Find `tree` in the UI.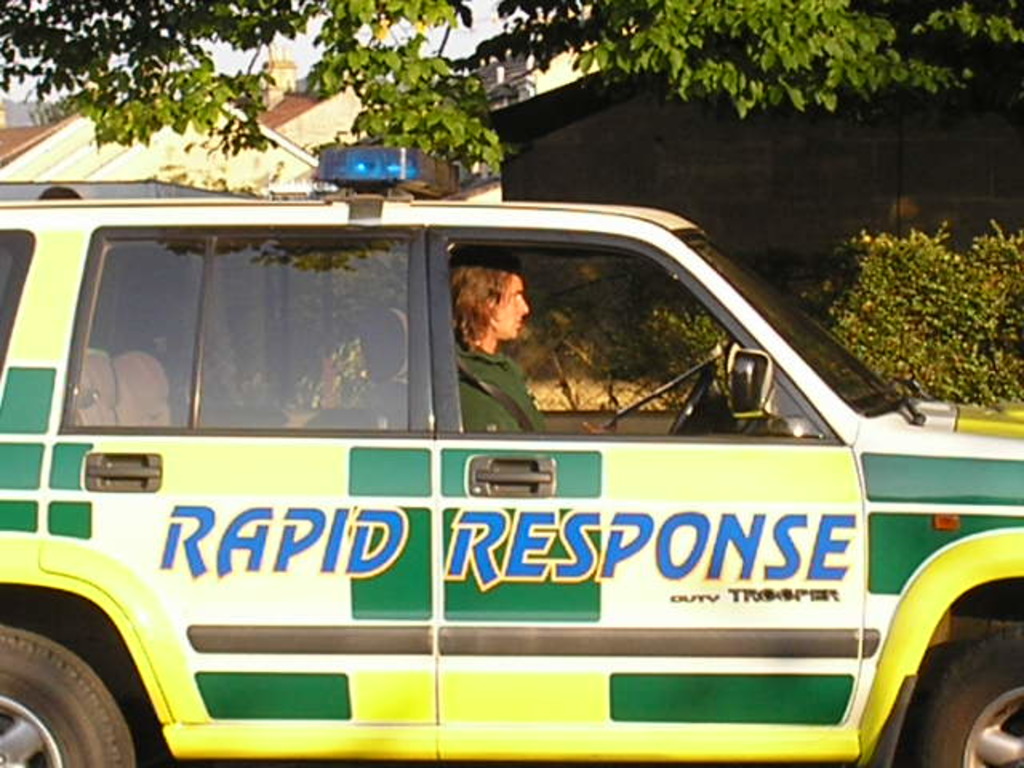
UI element at bbox(0, 0, 974, 181).
